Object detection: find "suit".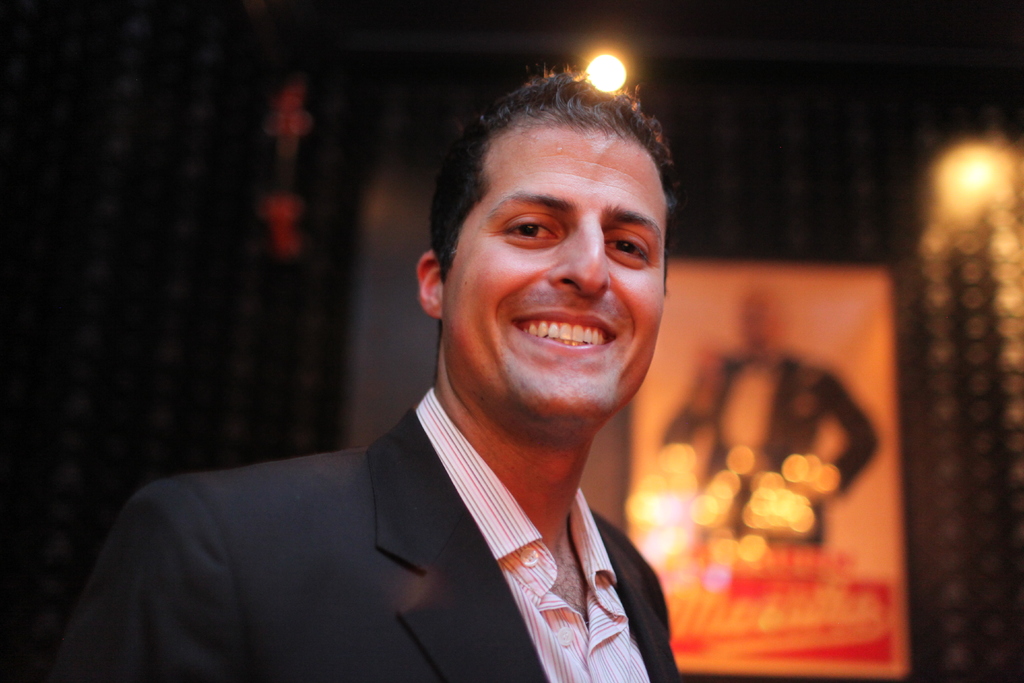
rect(56, 383, 682, 682).
